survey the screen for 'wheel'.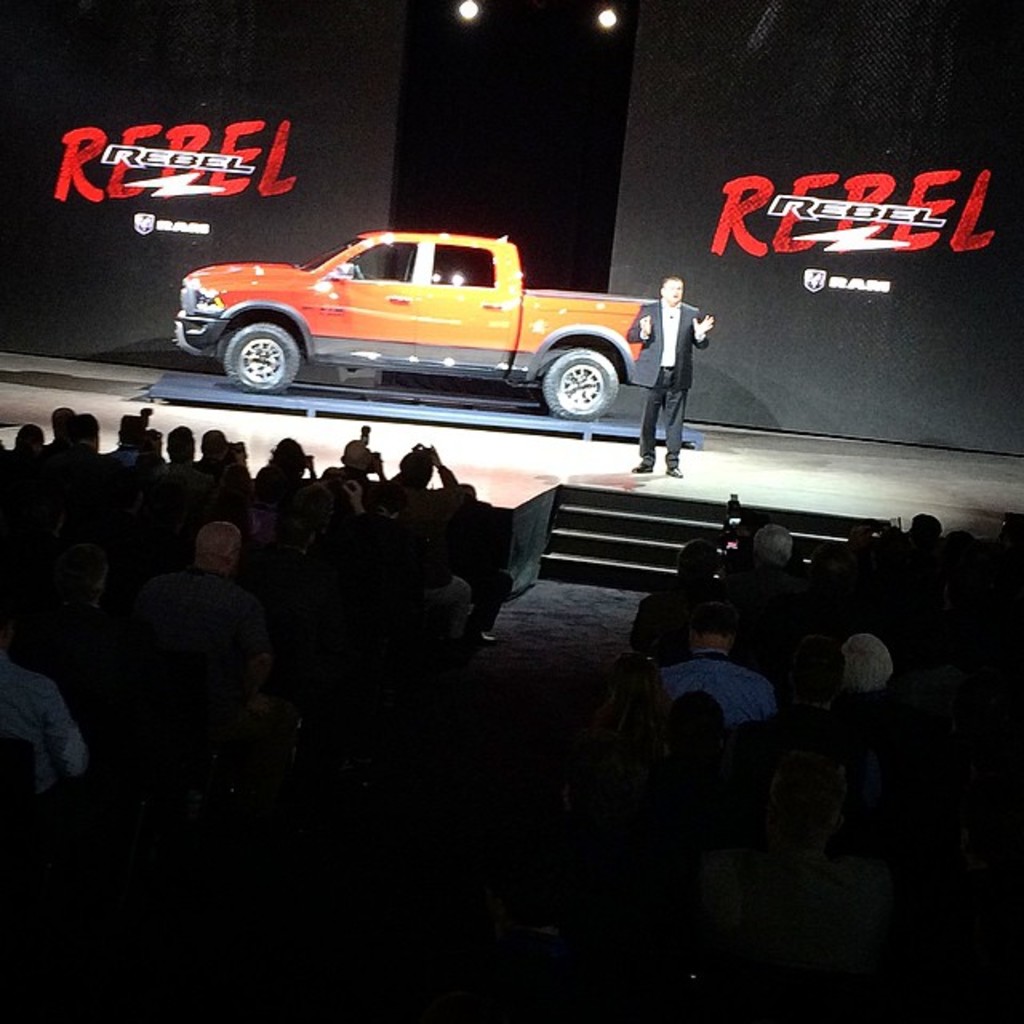
Survey found: crop(352, 262, 368, 280).
